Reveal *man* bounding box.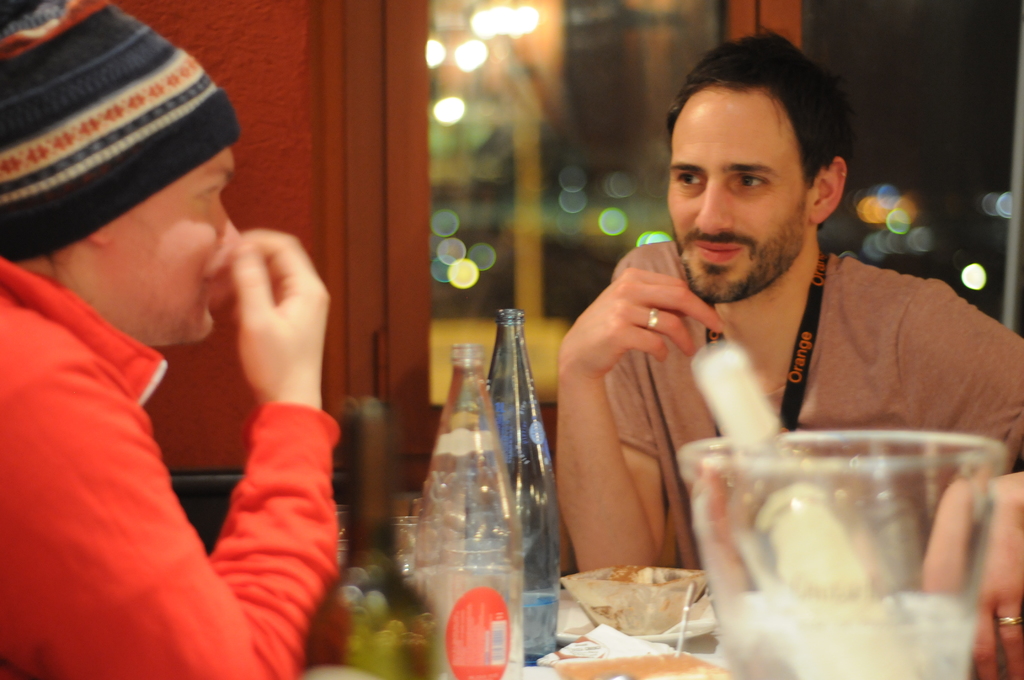
Revealed: {"x1": 550, "y1": 25, "x2": 1023, "y2": 679}.
